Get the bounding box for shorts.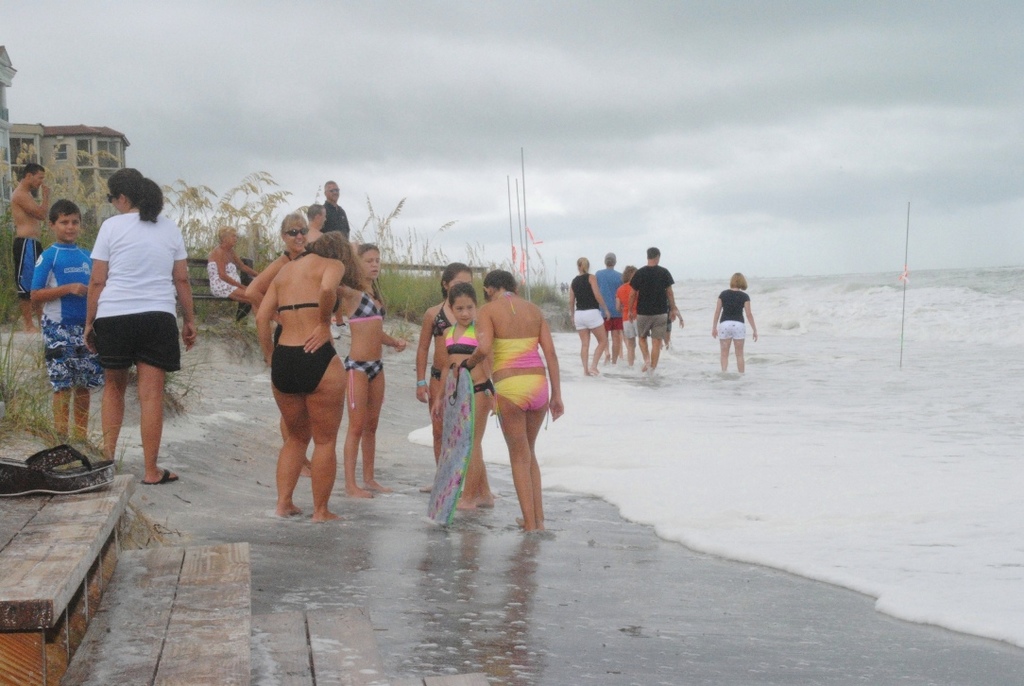
bbox=(717, 321, 745, 341).
